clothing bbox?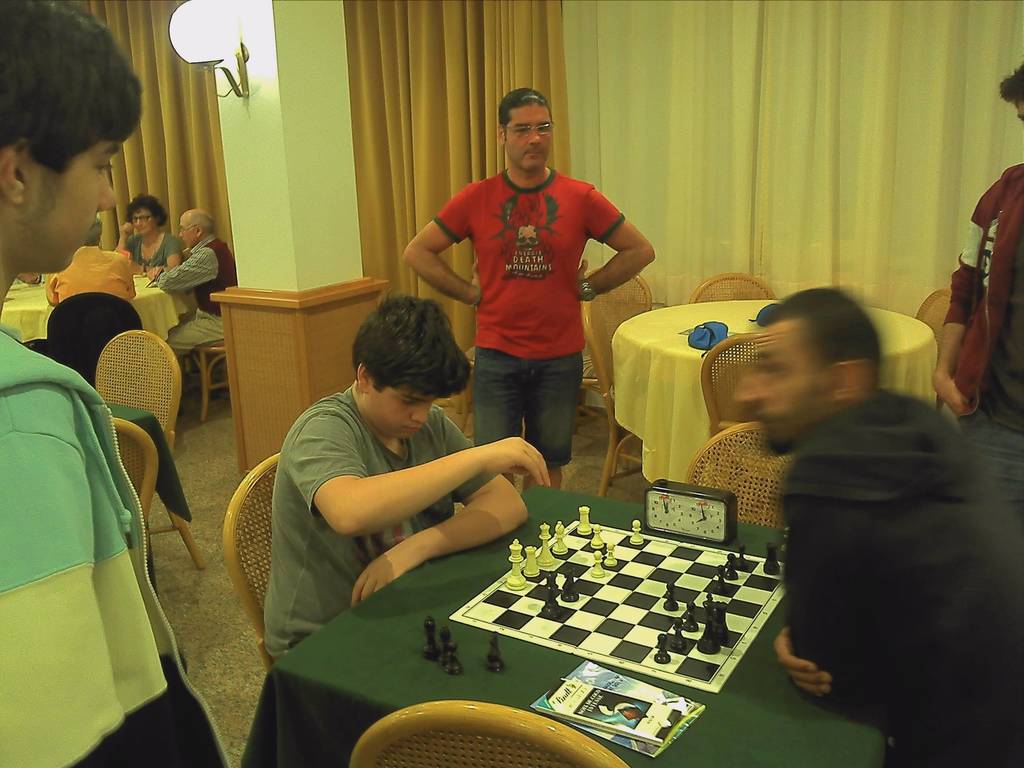
<box>259,381,500,665</box>
